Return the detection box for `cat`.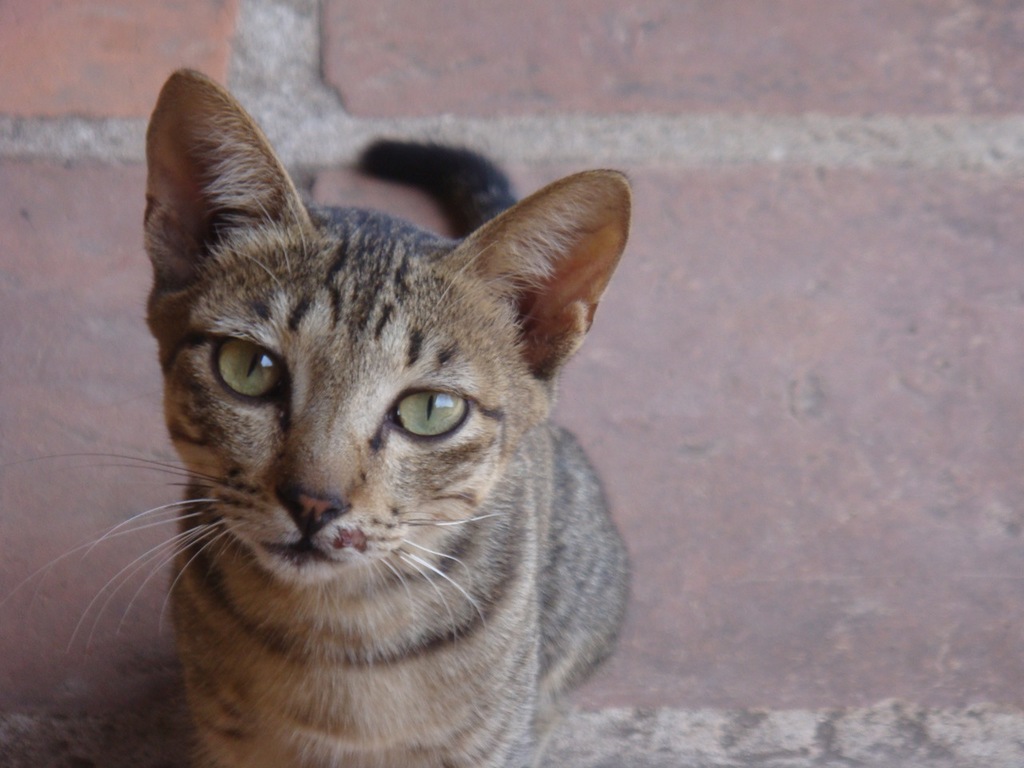
bbox=[14, 66, 634, 767].
